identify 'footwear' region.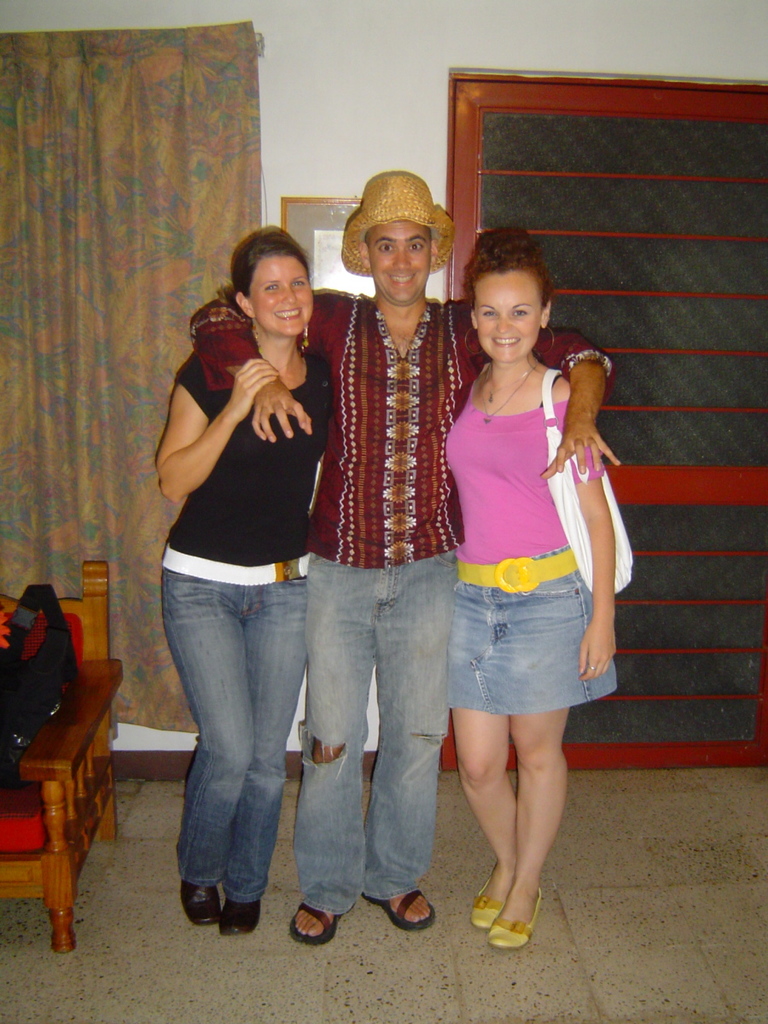
Region: [356, 894, 437, 935].
